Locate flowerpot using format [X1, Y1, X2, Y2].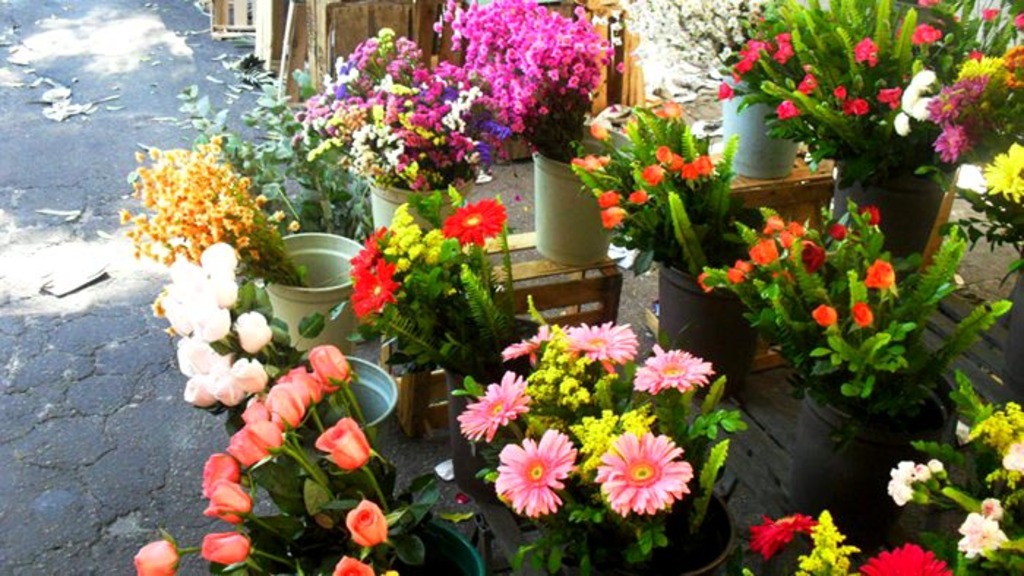
[829, 154, 960, 278].
